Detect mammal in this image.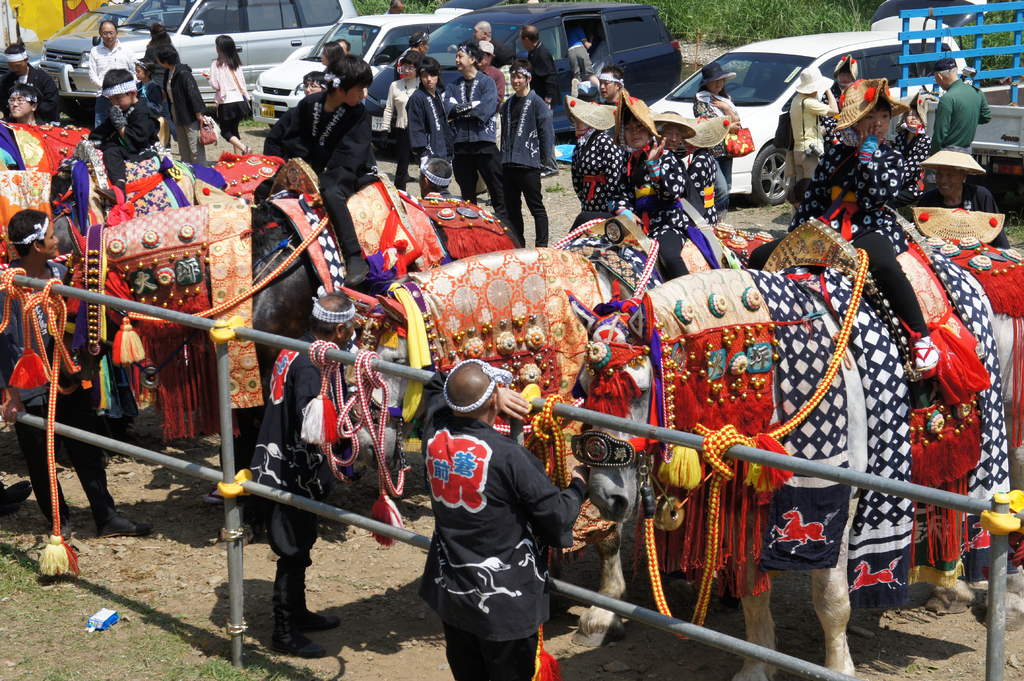
Detection: detection(161, 44, 211, 167).
